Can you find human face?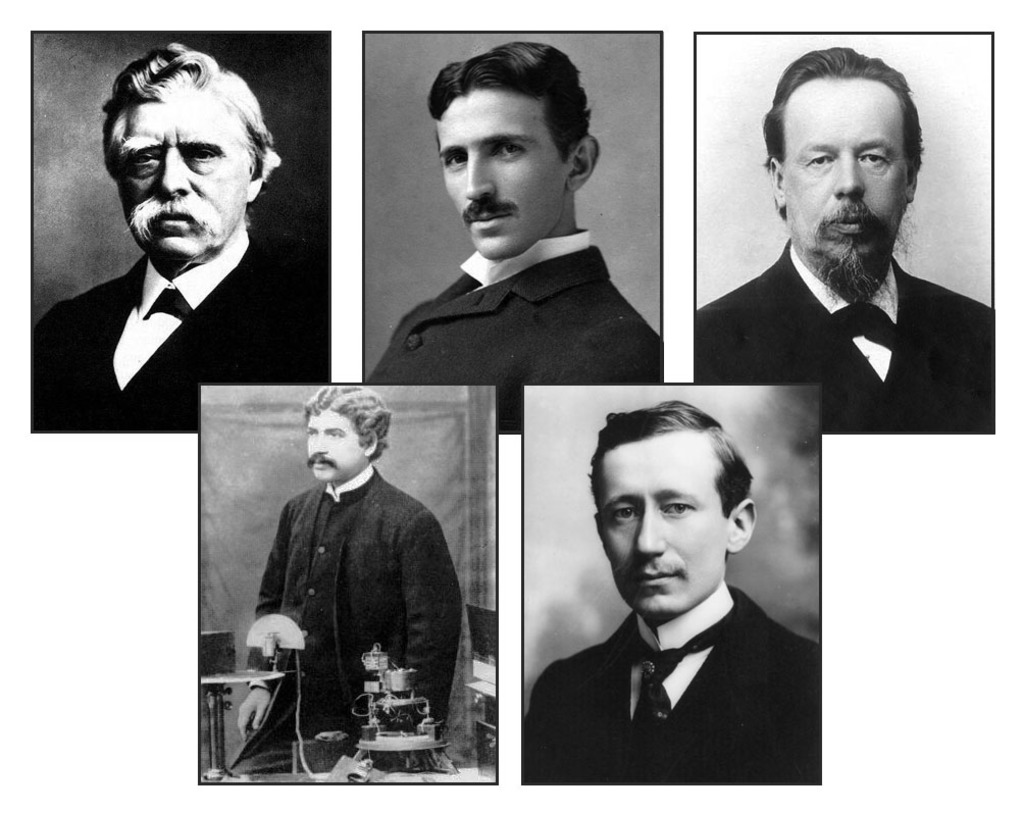
Yes, bounding box: 781, 77, 907, 315.
